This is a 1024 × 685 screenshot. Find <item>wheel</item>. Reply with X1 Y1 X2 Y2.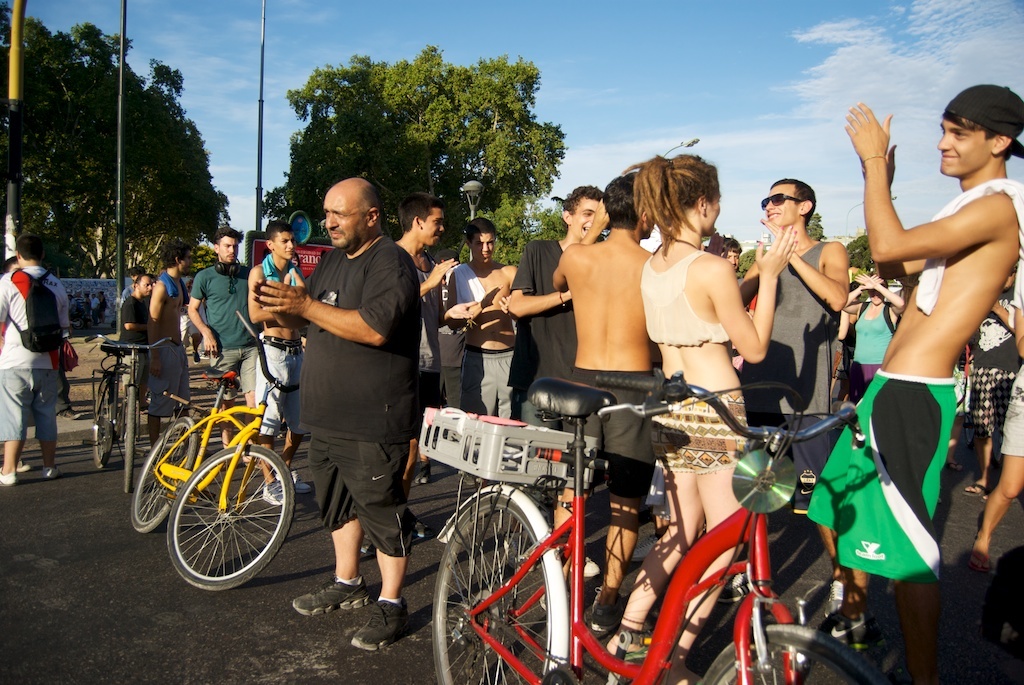
706 625 888 684.
